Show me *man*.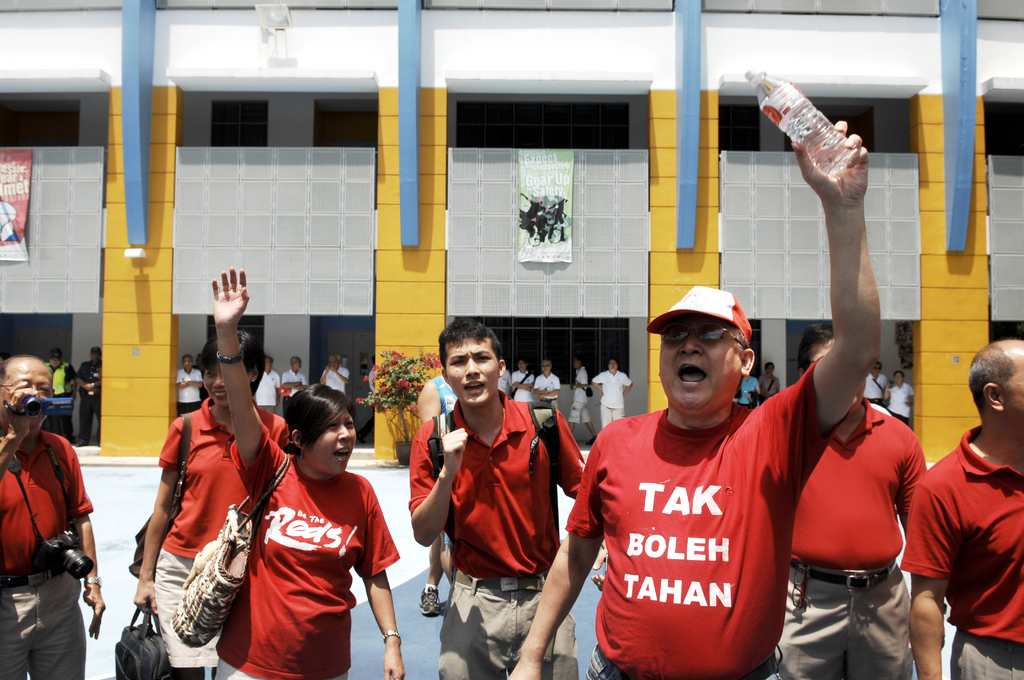
*man* is here: left=321, top=355, right=345, bottom=390.
